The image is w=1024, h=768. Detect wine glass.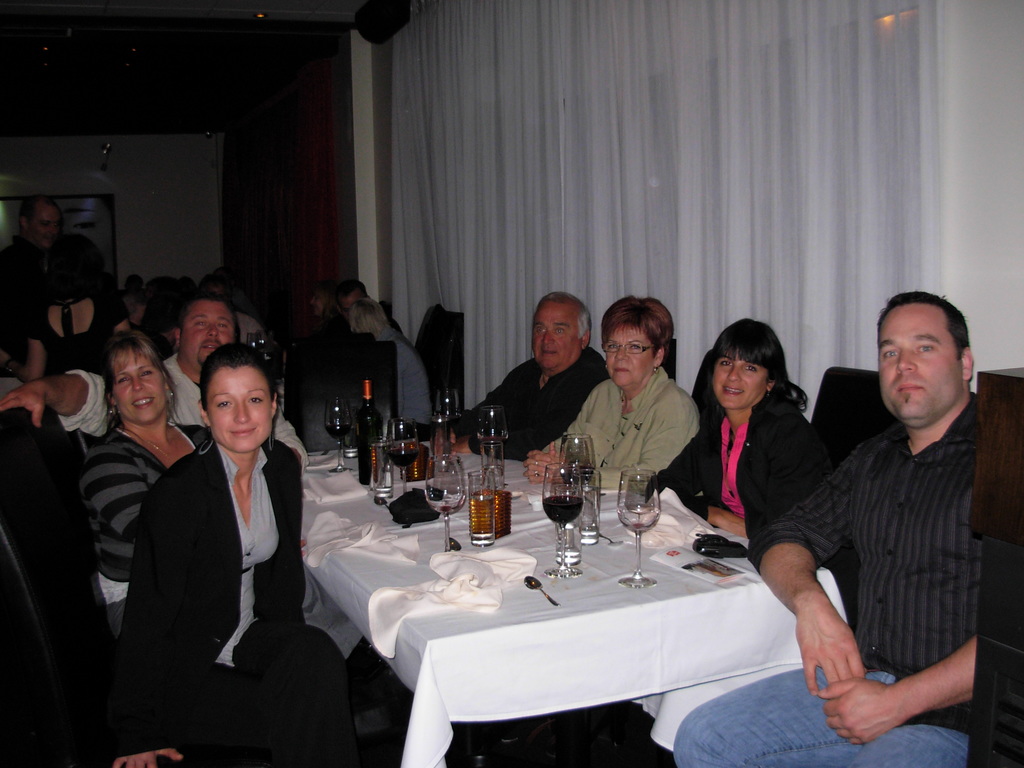
Detection: select_region(540, 463, 580, 580).
